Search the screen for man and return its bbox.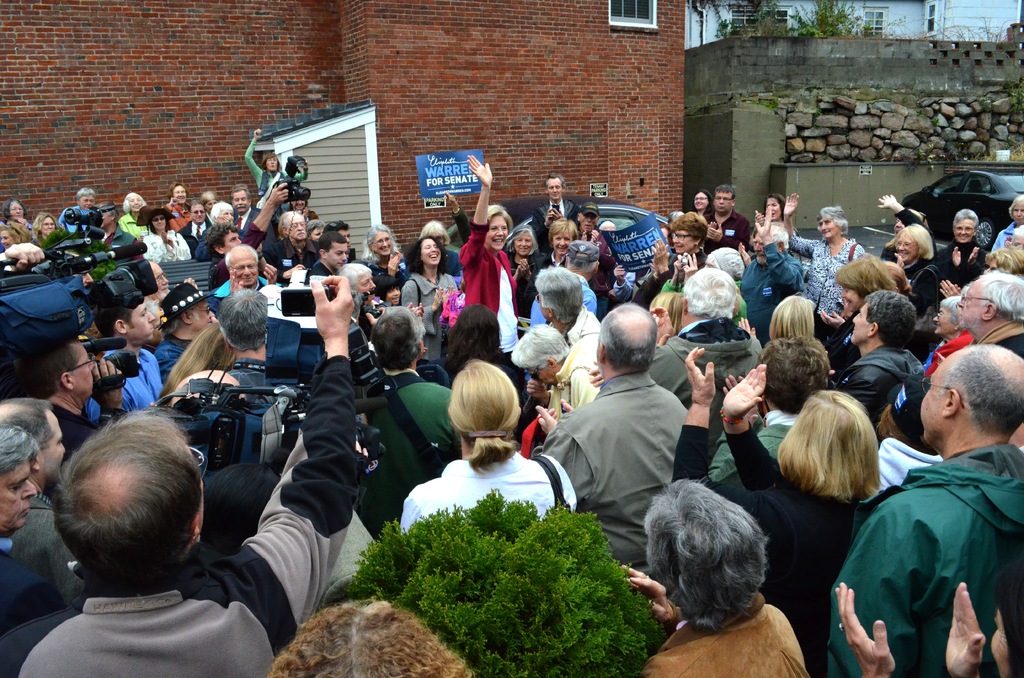
Found: <region>955, 273, 1023, 357</region>.
